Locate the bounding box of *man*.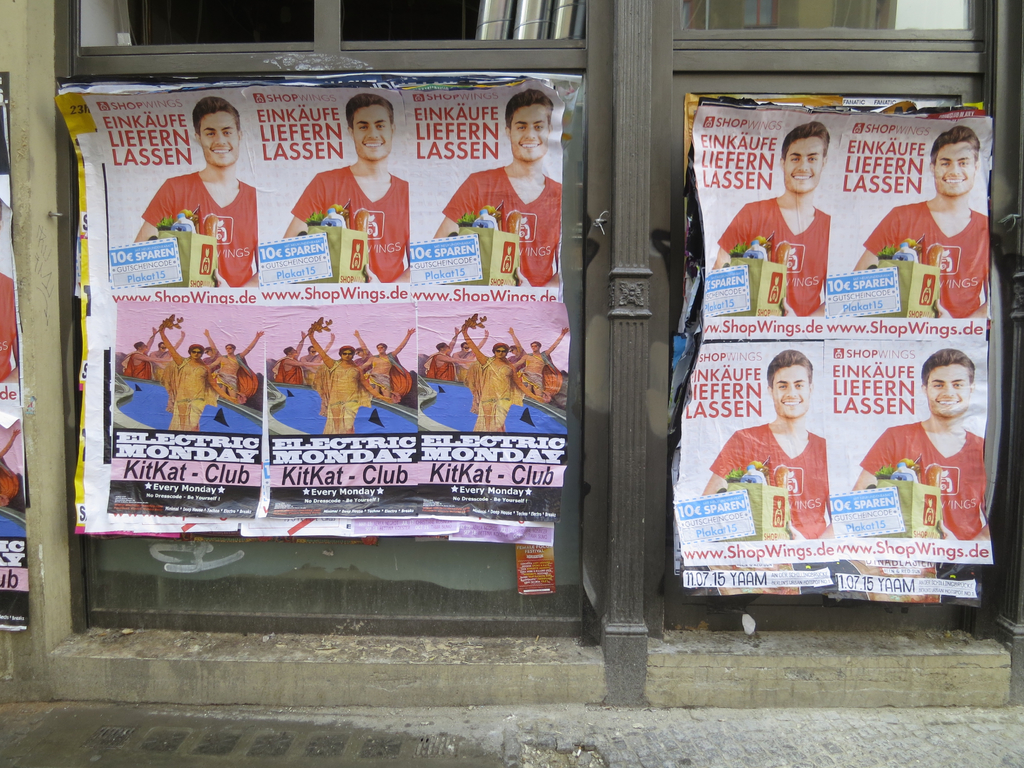
Bounding box: pyautogui.locateOnScreen(713, 121, 831, 318).
